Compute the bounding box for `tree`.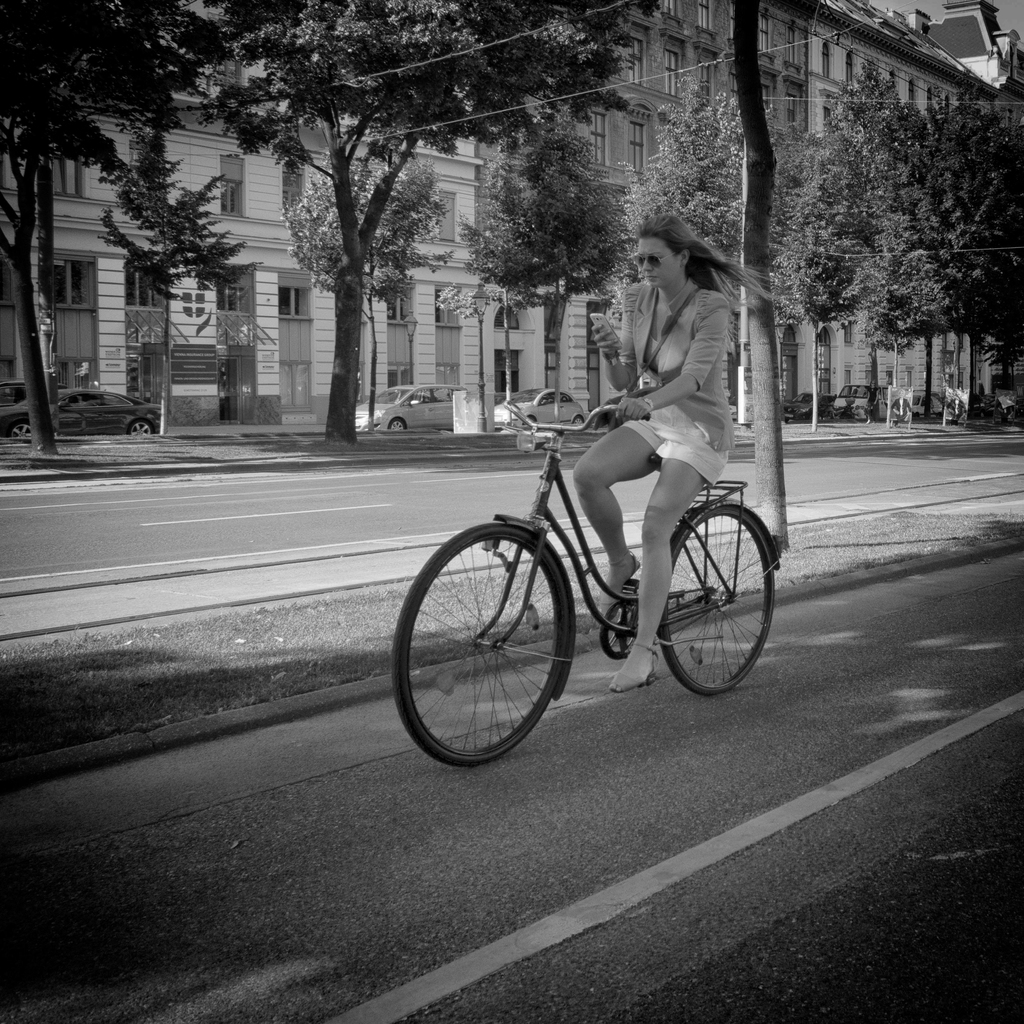
pyautogui.locateOnScreen(677, 117, 857, 418).
